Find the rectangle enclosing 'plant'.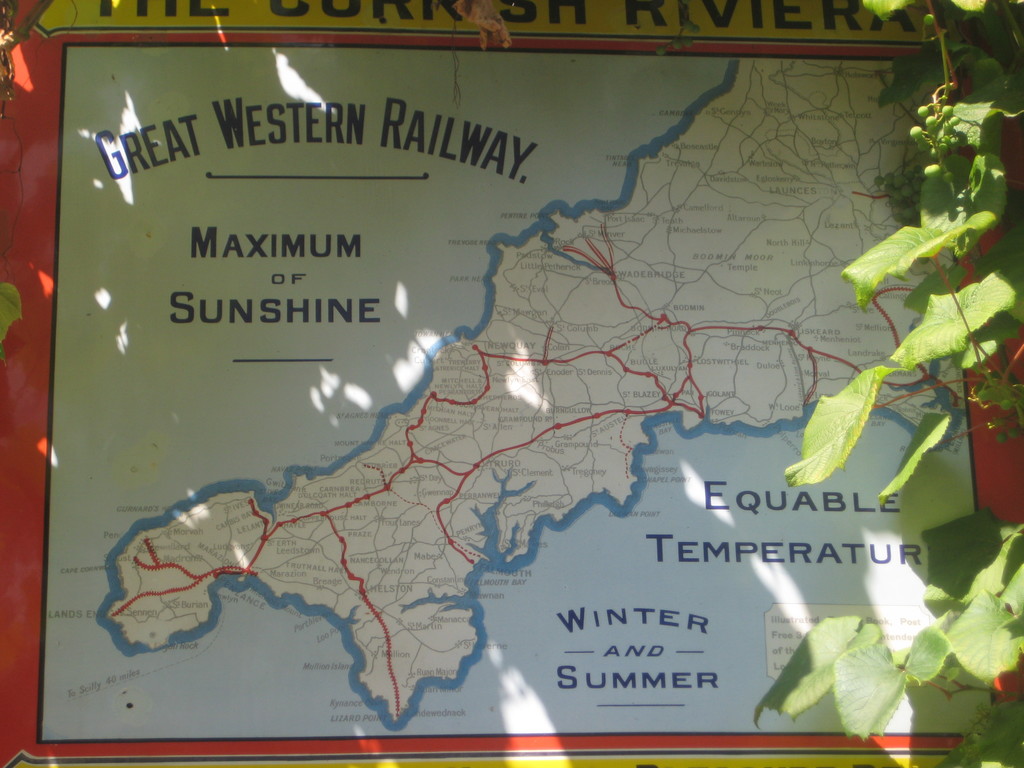
Rect(0, 276, 26, 355).
